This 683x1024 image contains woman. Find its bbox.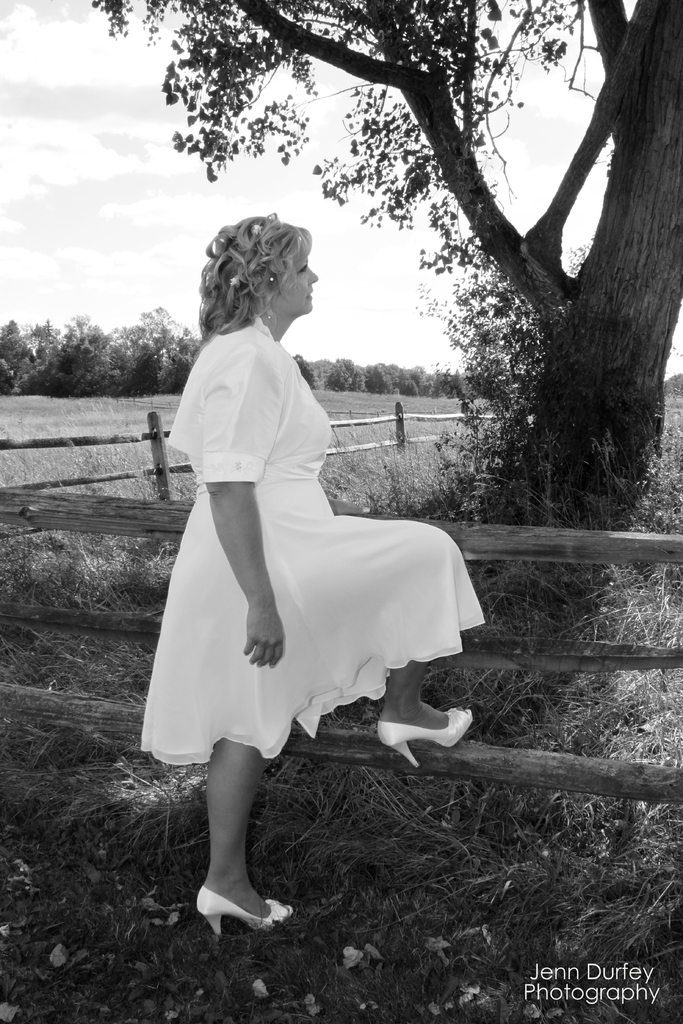
140/207/462/838.
